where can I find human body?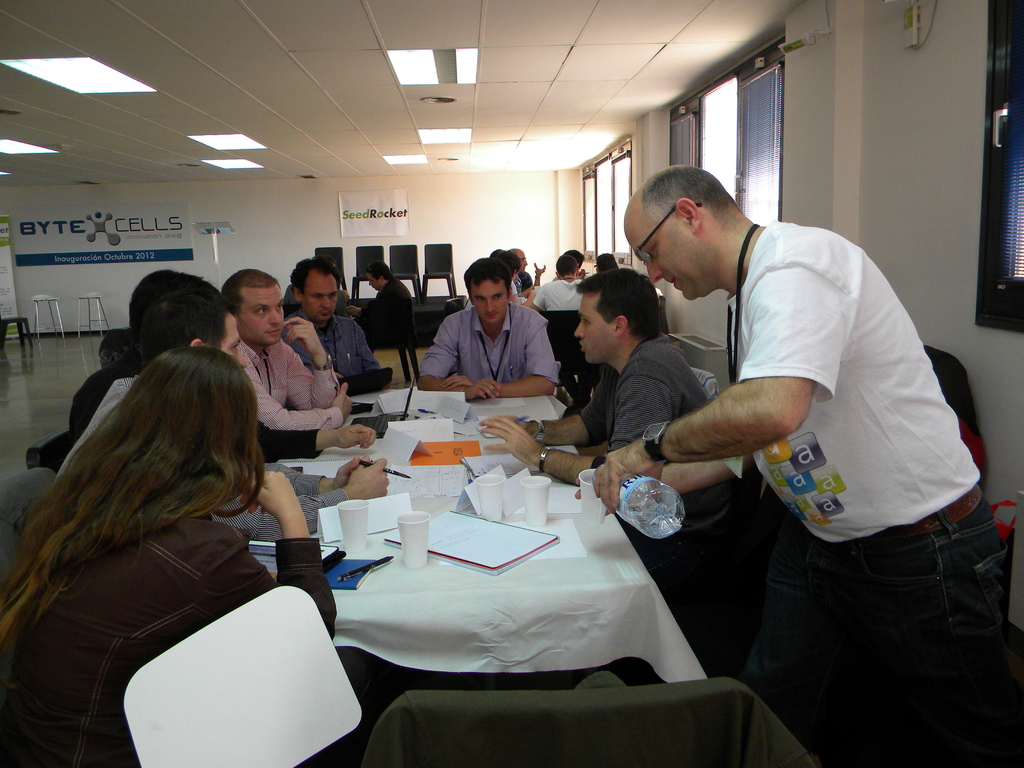
You can find it at x1=268, y1=259, x2=383, y2=392.
